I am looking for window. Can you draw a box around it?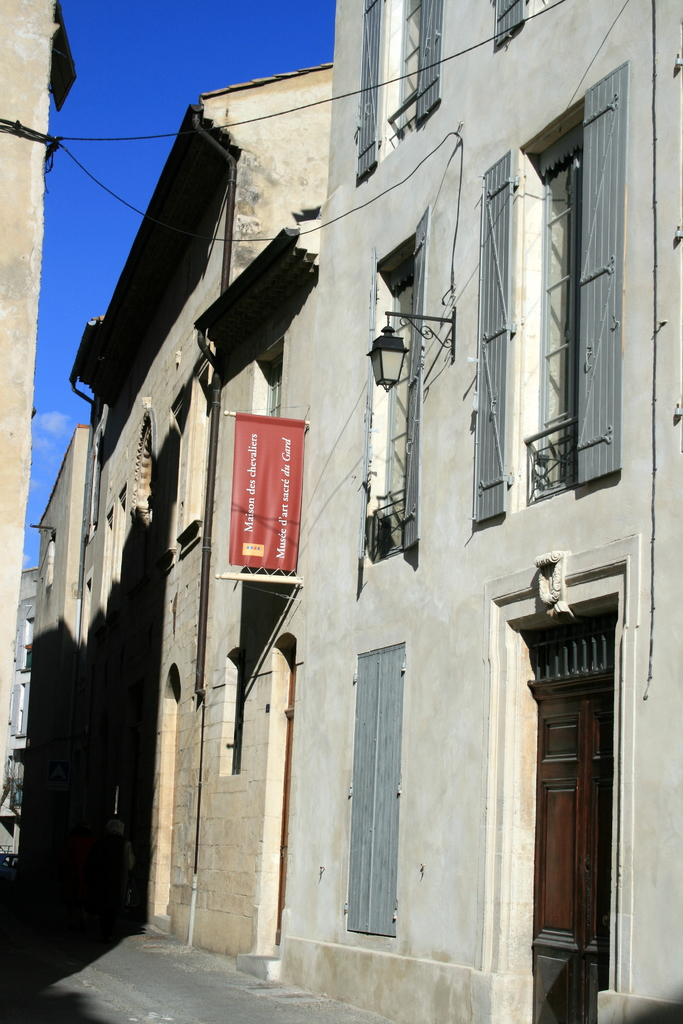
Sure, the bounding box is left=375, top=207, right=428, bottom=561.
